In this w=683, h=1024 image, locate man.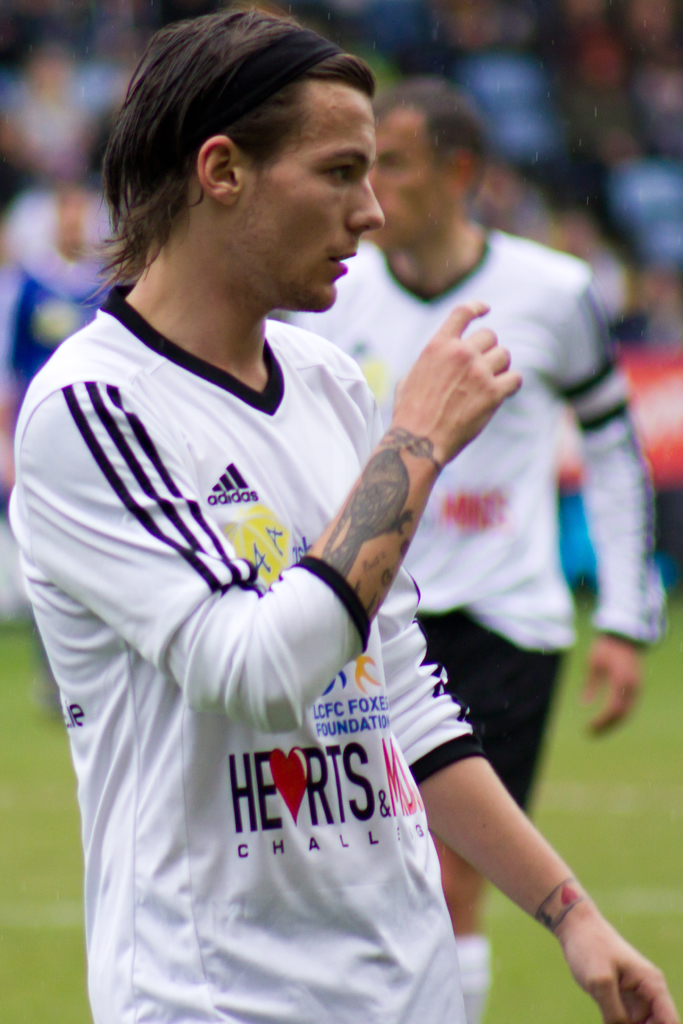
Bounding box: (x1=261, y1=87, x2=650, y2=1023).
